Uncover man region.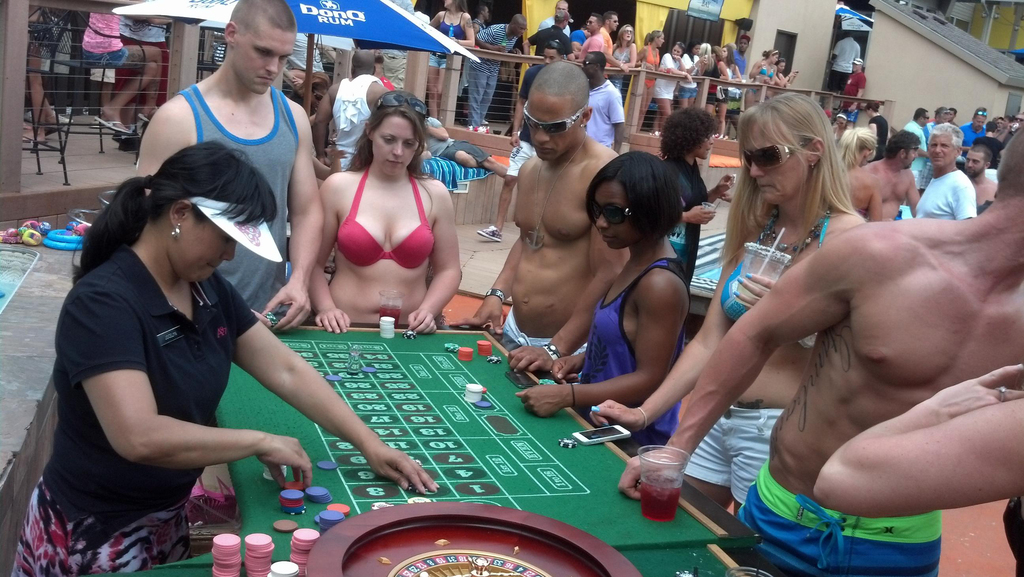
Uncovered: 311,50,390,172.
